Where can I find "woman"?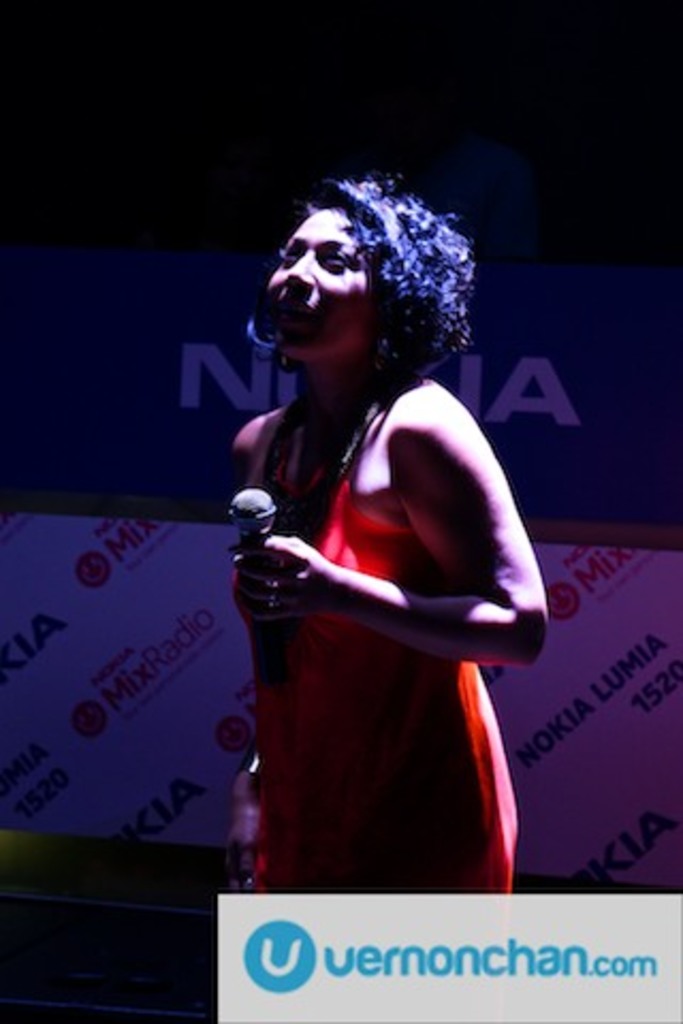
You can find it at region(222, 196, 553, 924).
